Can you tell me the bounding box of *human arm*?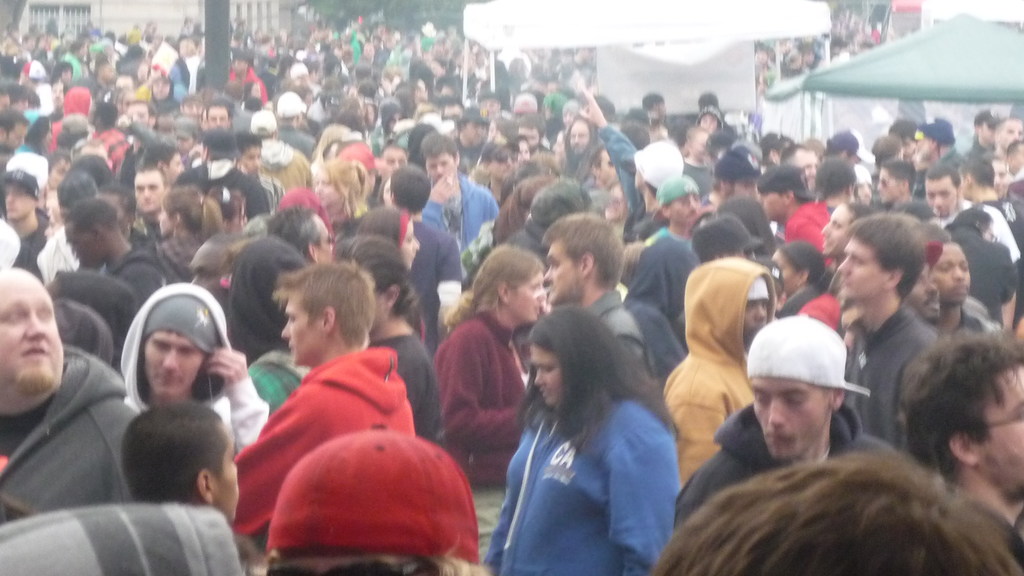
BBox(580, 88, 636, 205).
